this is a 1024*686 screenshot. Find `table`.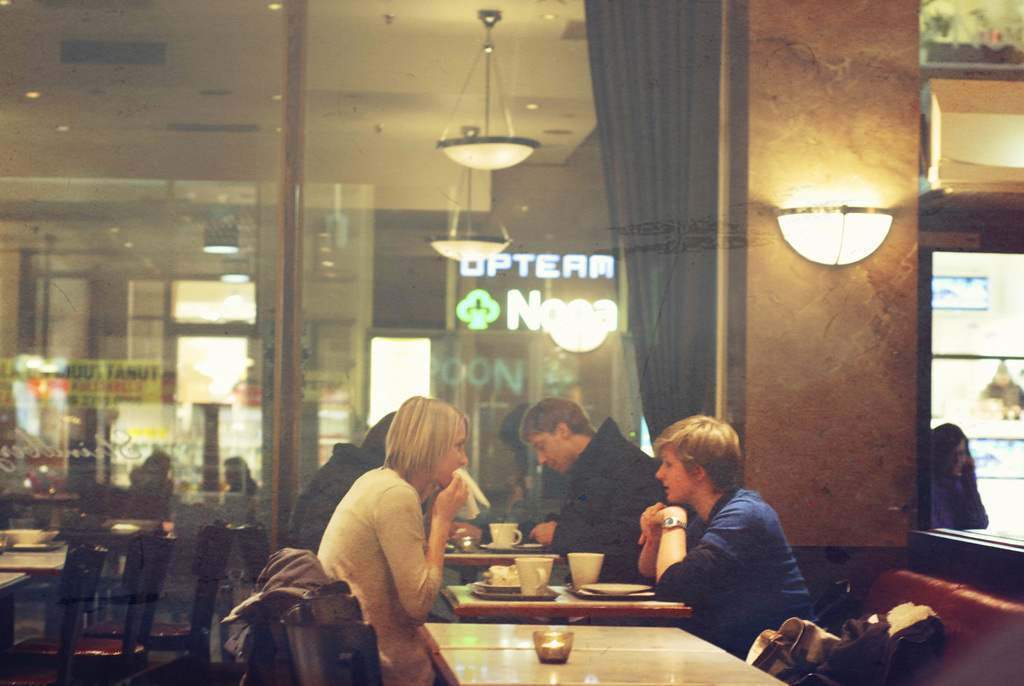
Bounding box: locate(435, 568, 690, 621).
